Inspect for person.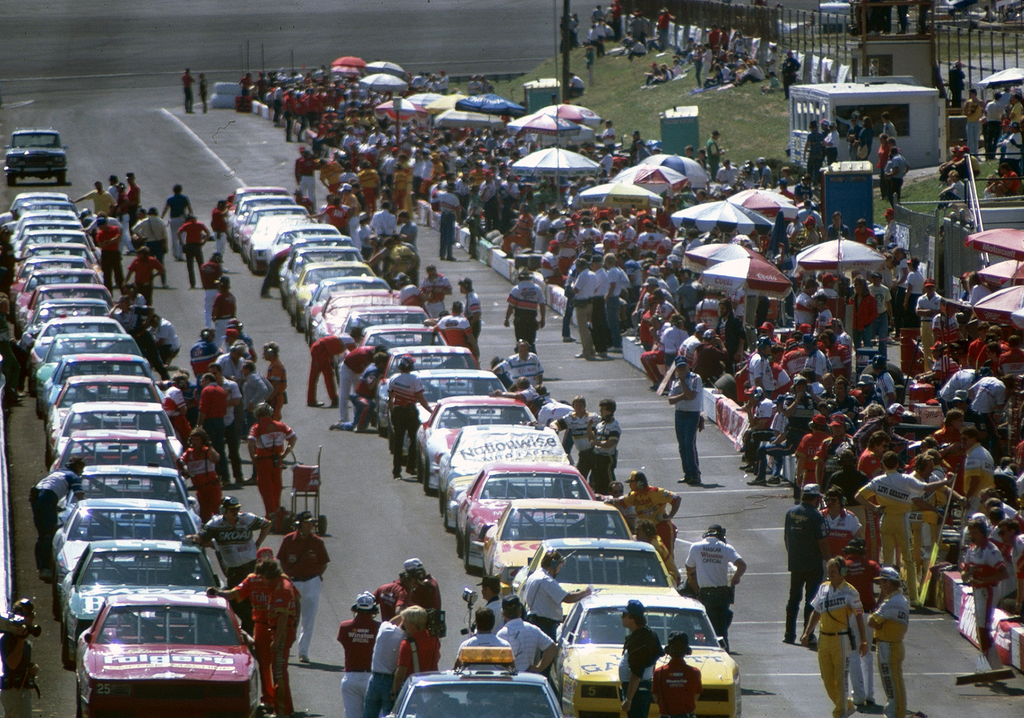
Inspection: {"left": 546, "top": 392, "right": 602, "bottom": 472}.
